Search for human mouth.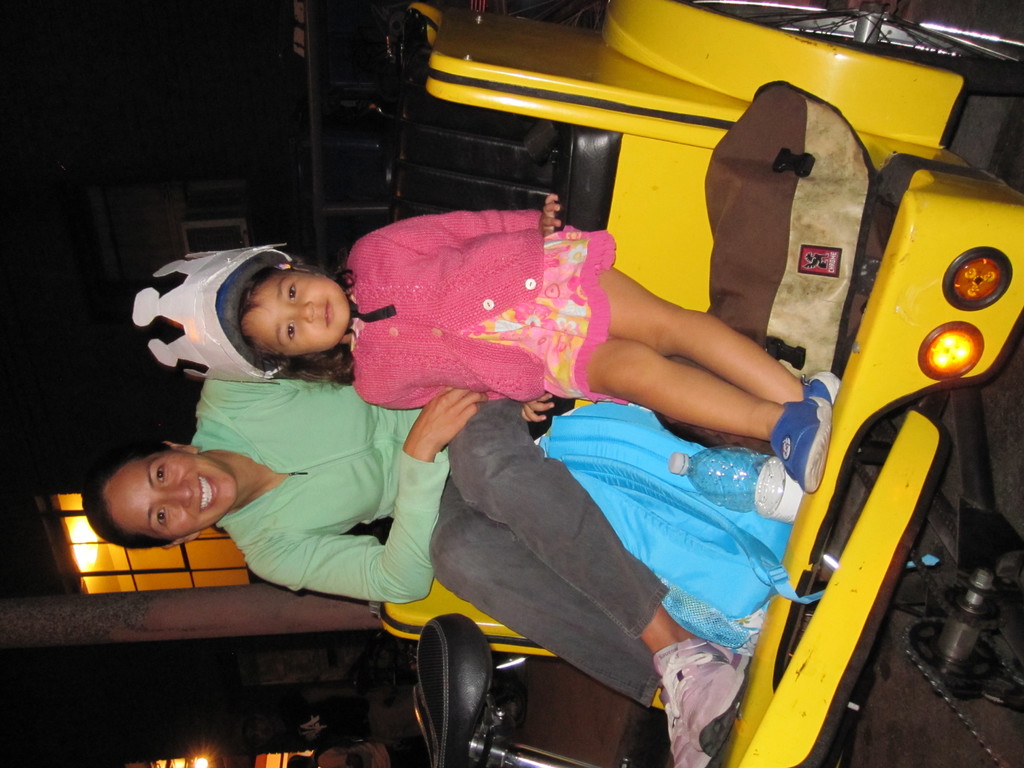
Found at bbox(319, 299, 334, 330).
